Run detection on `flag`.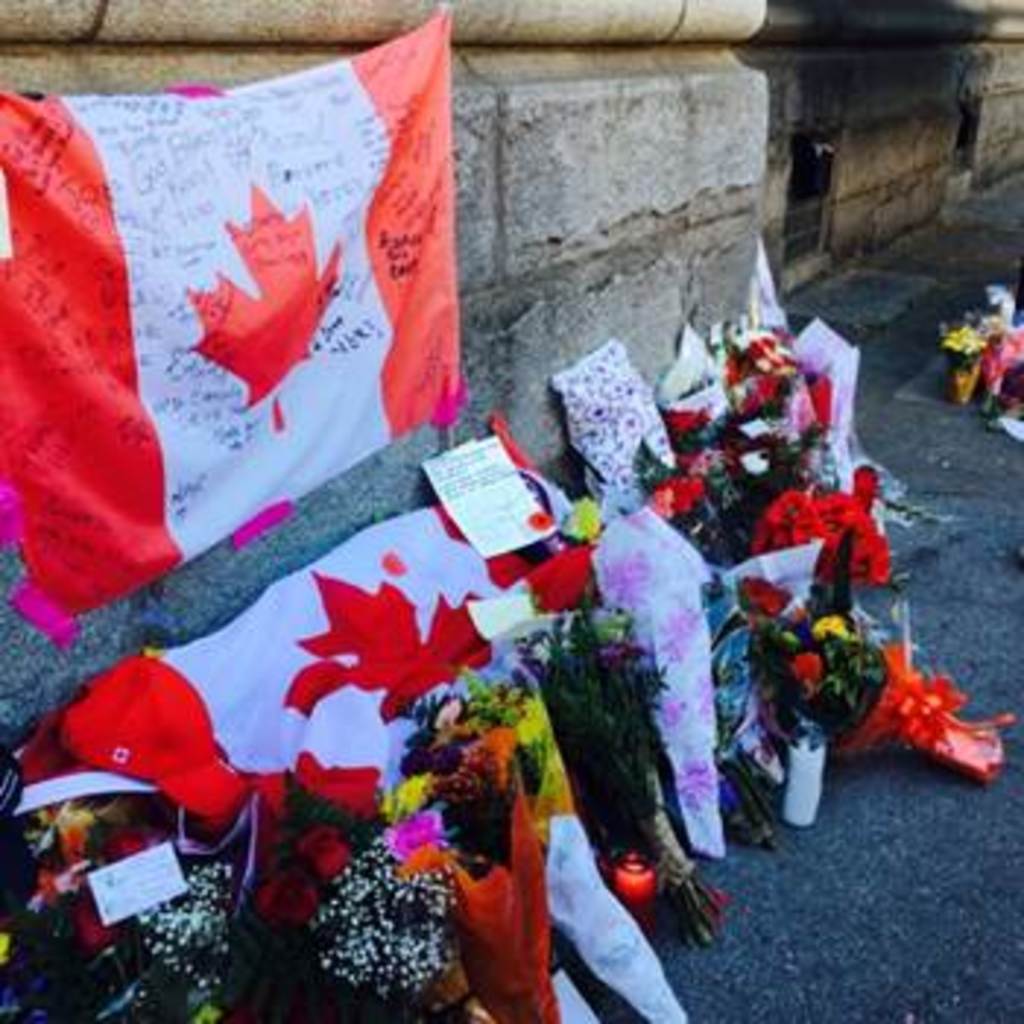
Result: 23:492:688:1021.
